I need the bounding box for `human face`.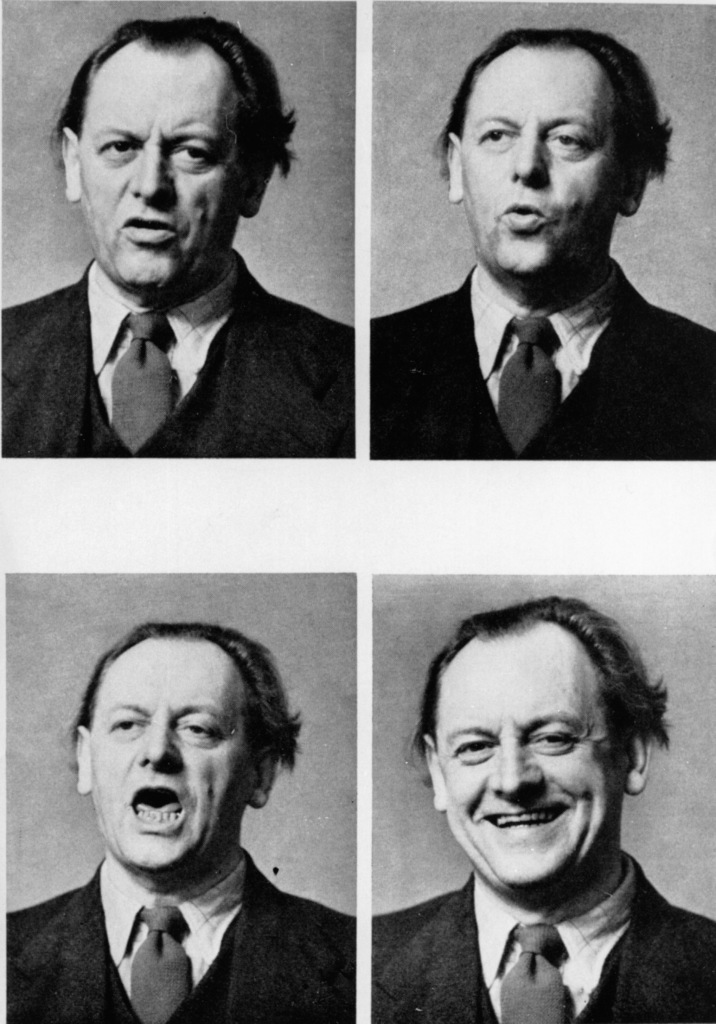
Here it is: x1=82 y1=42 x2=245 y2=293.
